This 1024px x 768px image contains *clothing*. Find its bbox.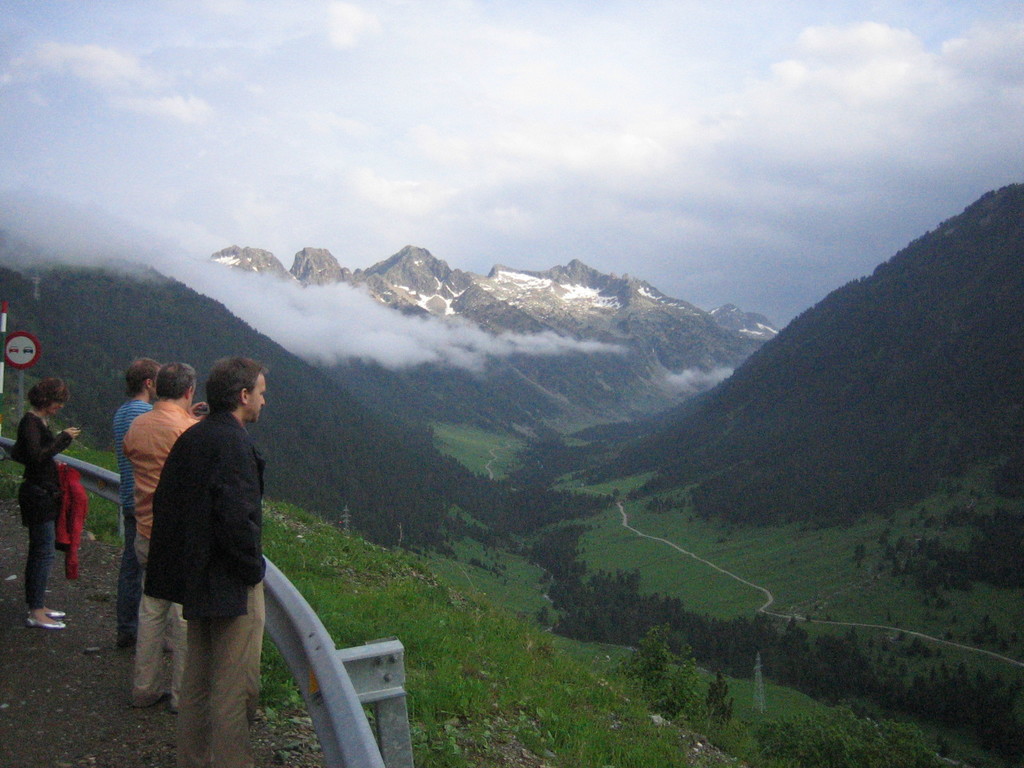
{"left": 123, "top": 401, "right": 204, "bottom": 707}.
